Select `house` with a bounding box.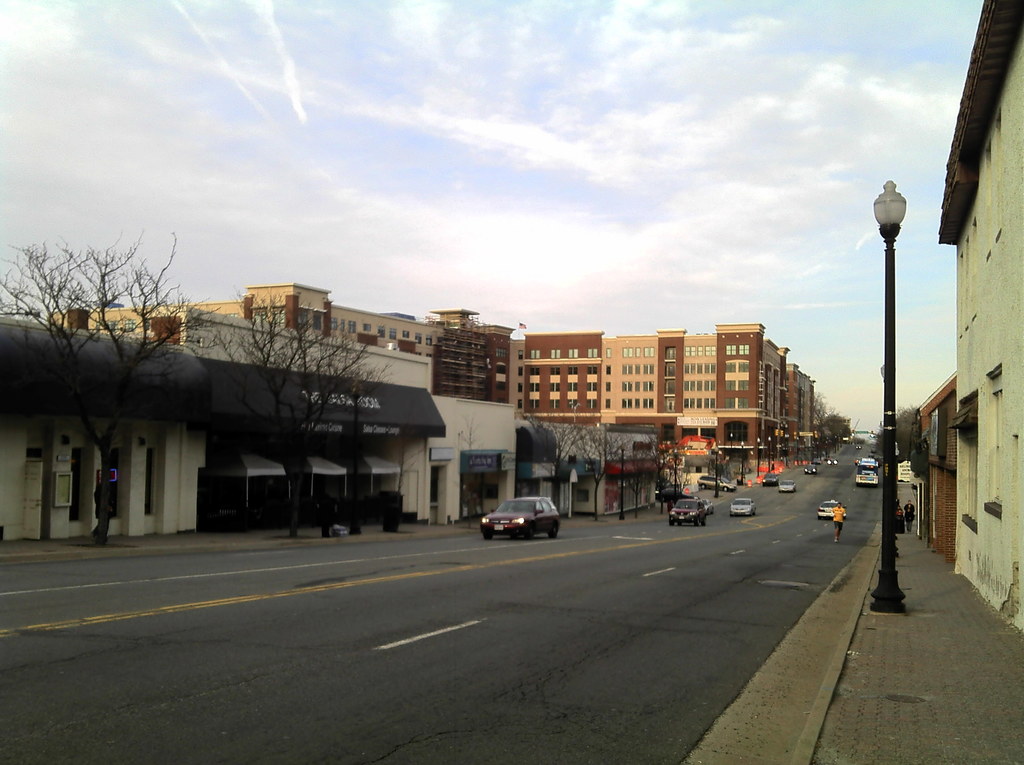
<bbox>936, 0, 1023, 628</bbox>.
